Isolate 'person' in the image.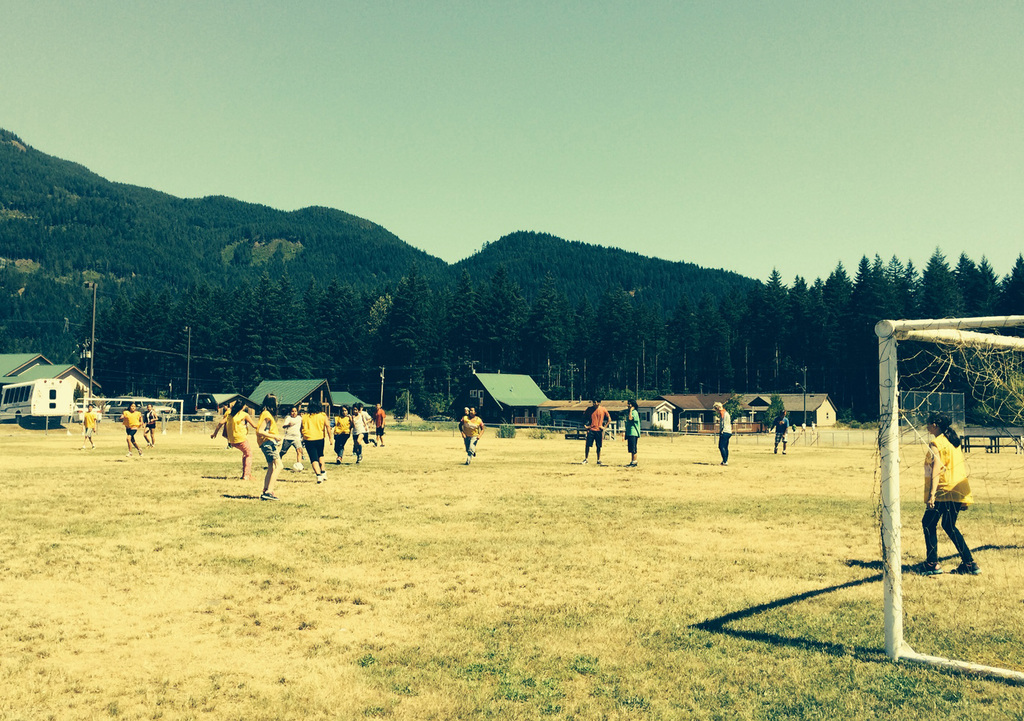
Isolated region: (left=300, top=399, right=331, bottom=483).
